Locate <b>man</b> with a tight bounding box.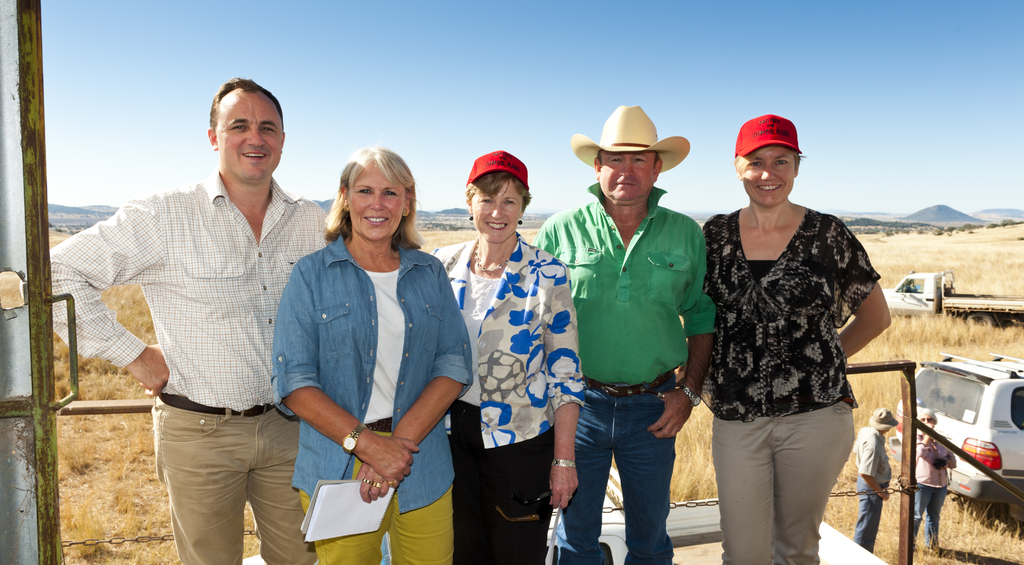
47:79:329:564.
